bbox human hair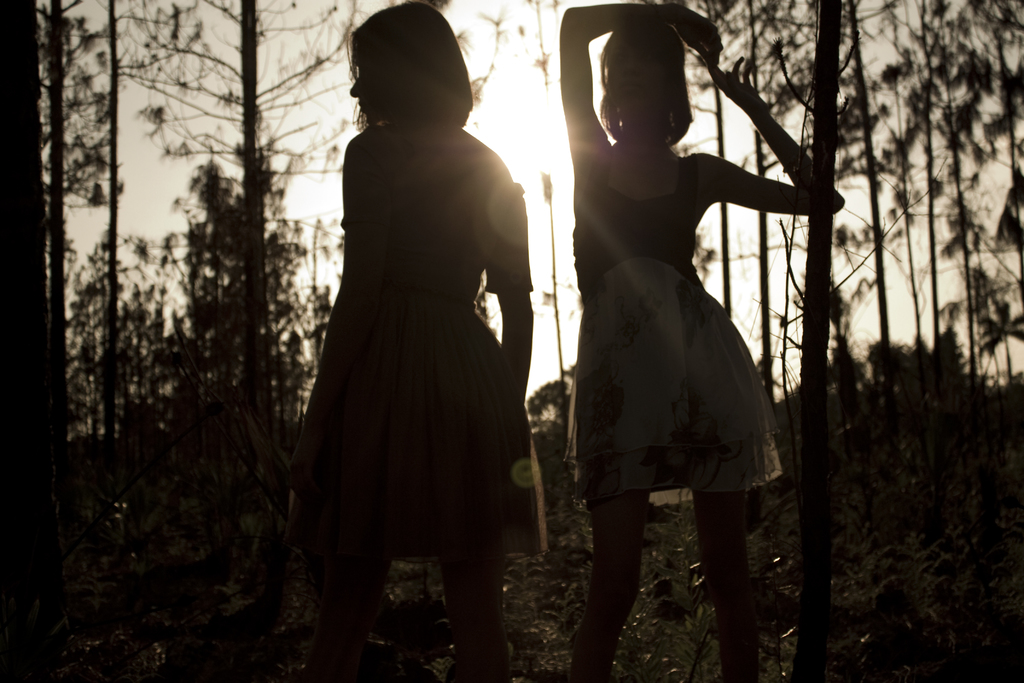
rect(600, 21, 692, 144)
